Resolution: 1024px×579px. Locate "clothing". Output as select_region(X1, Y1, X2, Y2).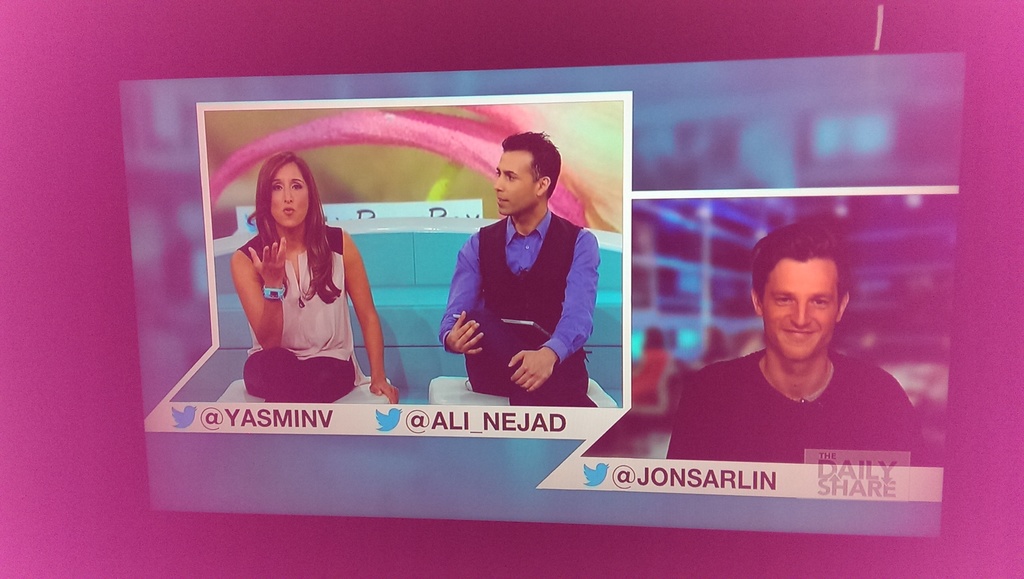
select_region(440, 193, 600, 403).
